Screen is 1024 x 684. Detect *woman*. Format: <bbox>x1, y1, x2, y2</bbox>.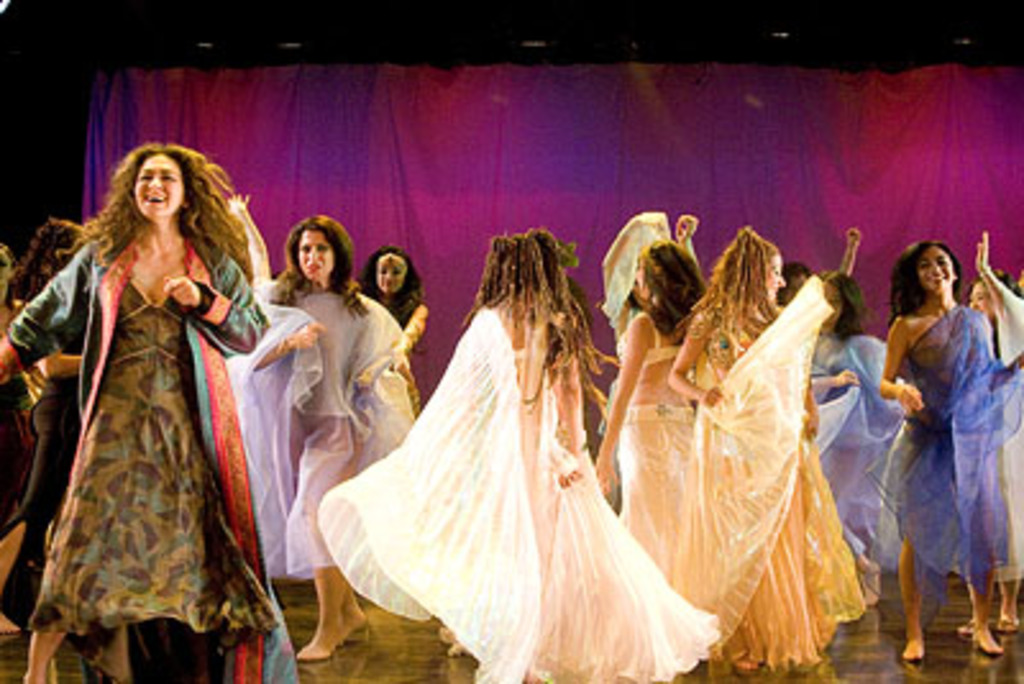
<bbox>765, 261, 896, 587</bbox>.
